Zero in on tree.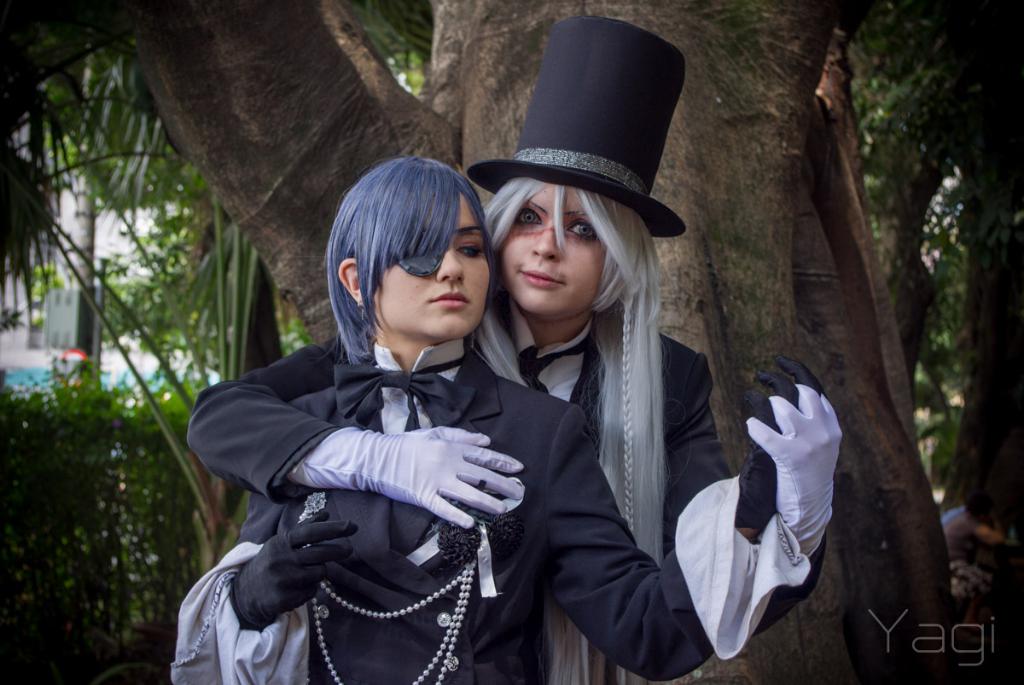
Zeroed in: select_region(847, 0, 1023, 578).
